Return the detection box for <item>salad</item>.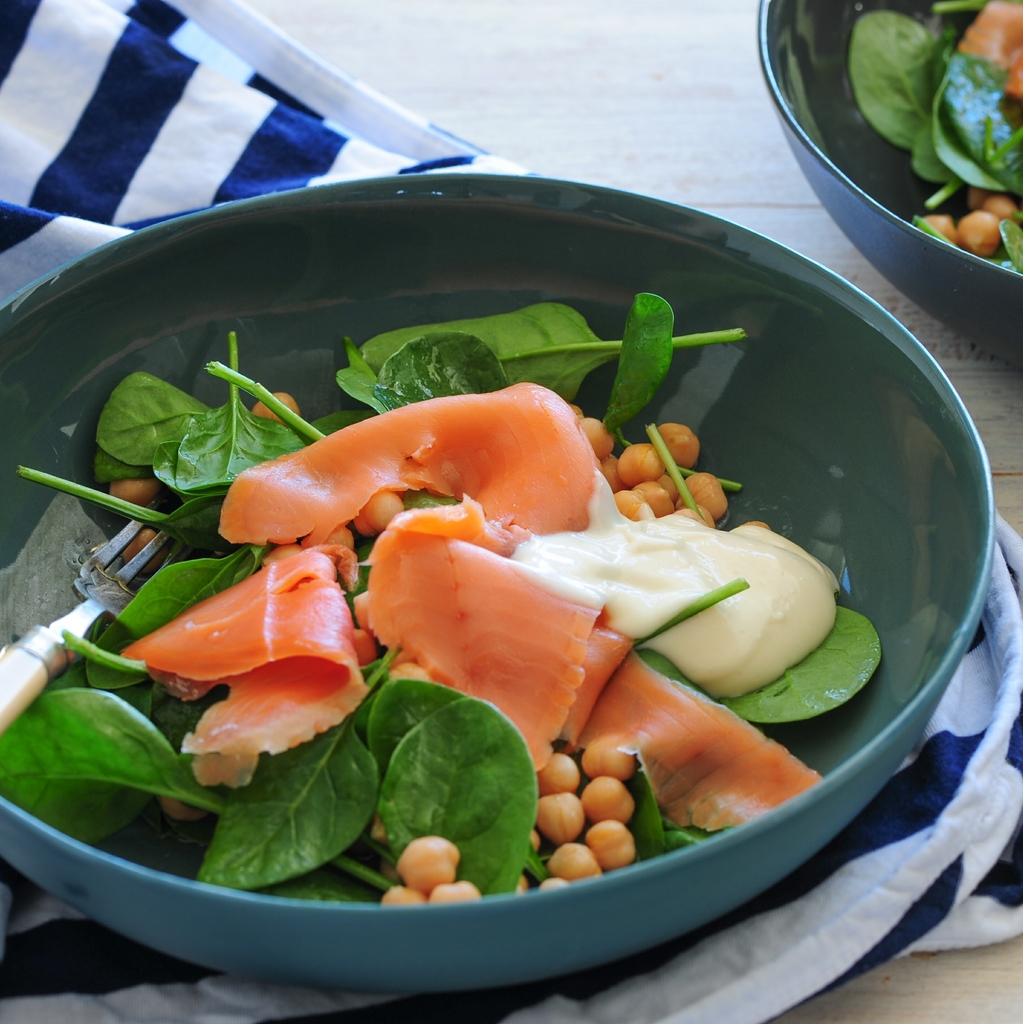
(x1=0, y1=287, x2=874, y2=910).
